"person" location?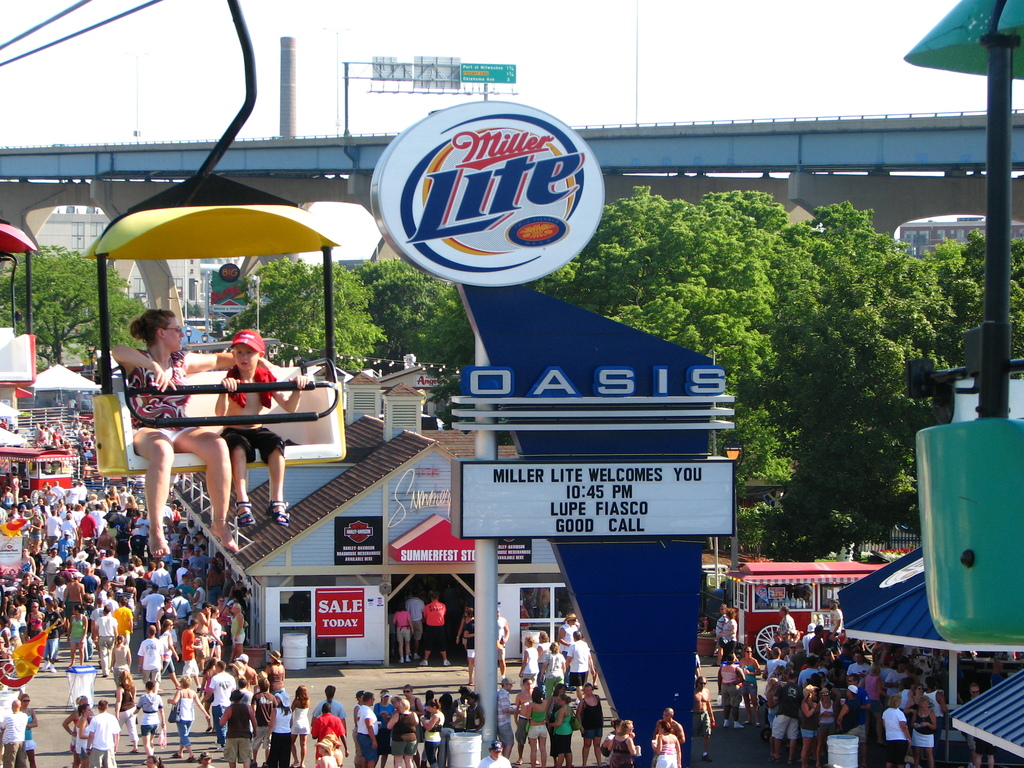
(left=69, top=610, right=88, bottom=662)
